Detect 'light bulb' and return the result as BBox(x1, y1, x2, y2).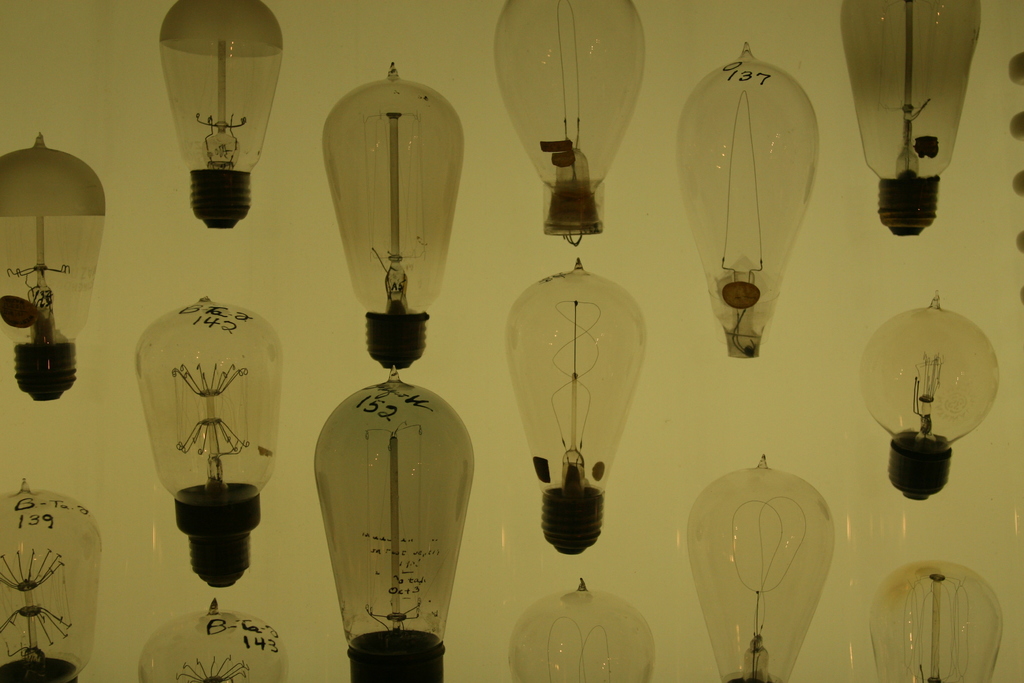
BBox(871, 558, 1004, 682).
